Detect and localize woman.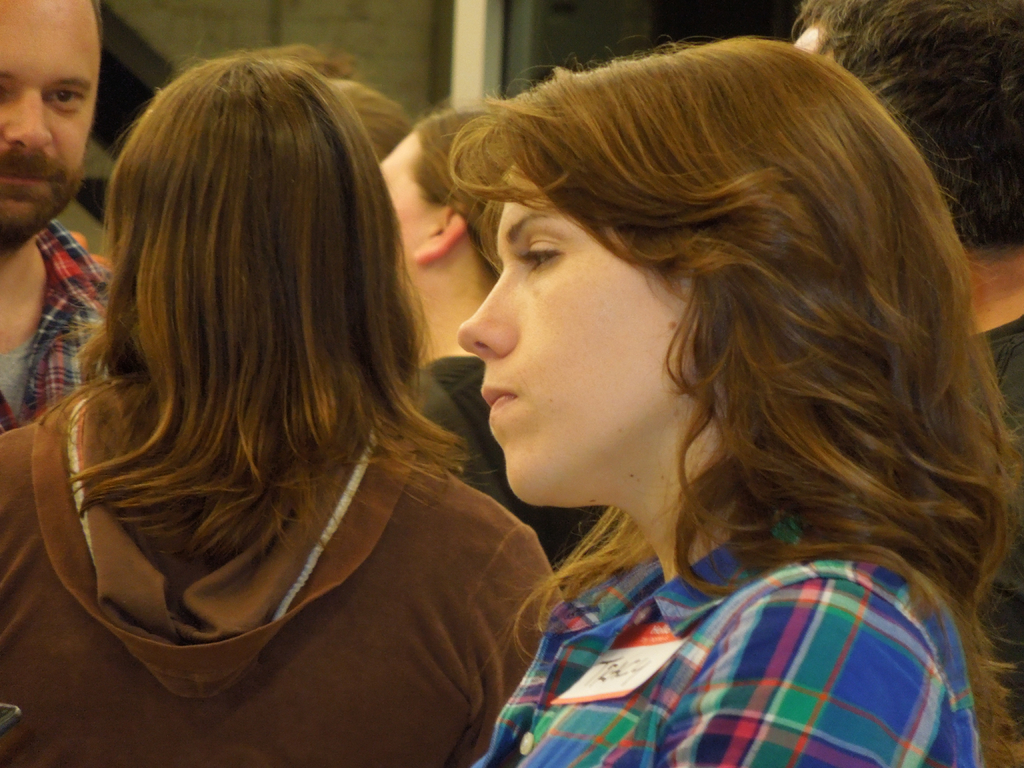
Localized at region(0, 45, 563, 767).
